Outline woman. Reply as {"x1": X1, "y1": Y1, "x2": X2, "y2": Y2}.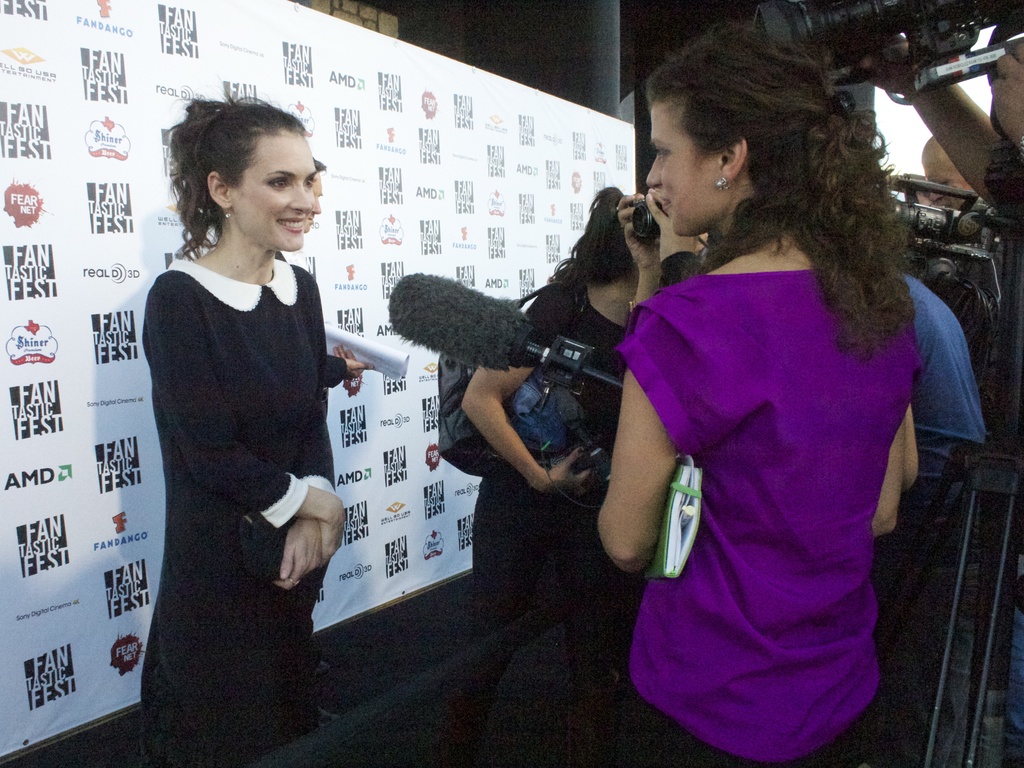
{"x1": 425, "y1": 181, "x2": 707, "y2": 673}.
